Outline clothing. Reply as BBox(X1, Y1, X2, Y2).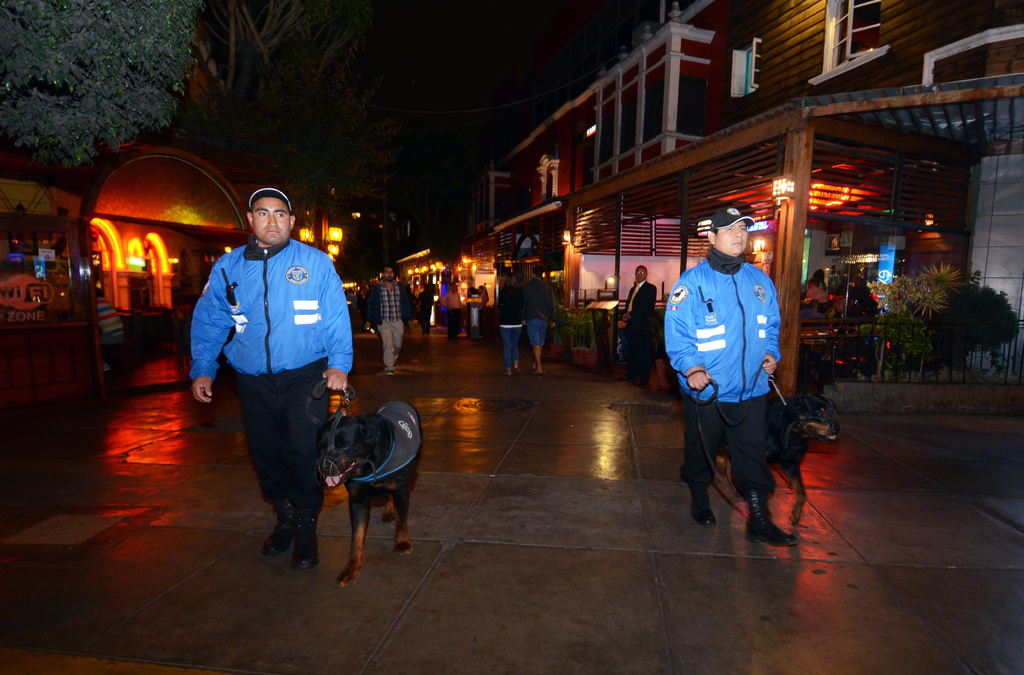
BBox(662, 260, 788, 503).
